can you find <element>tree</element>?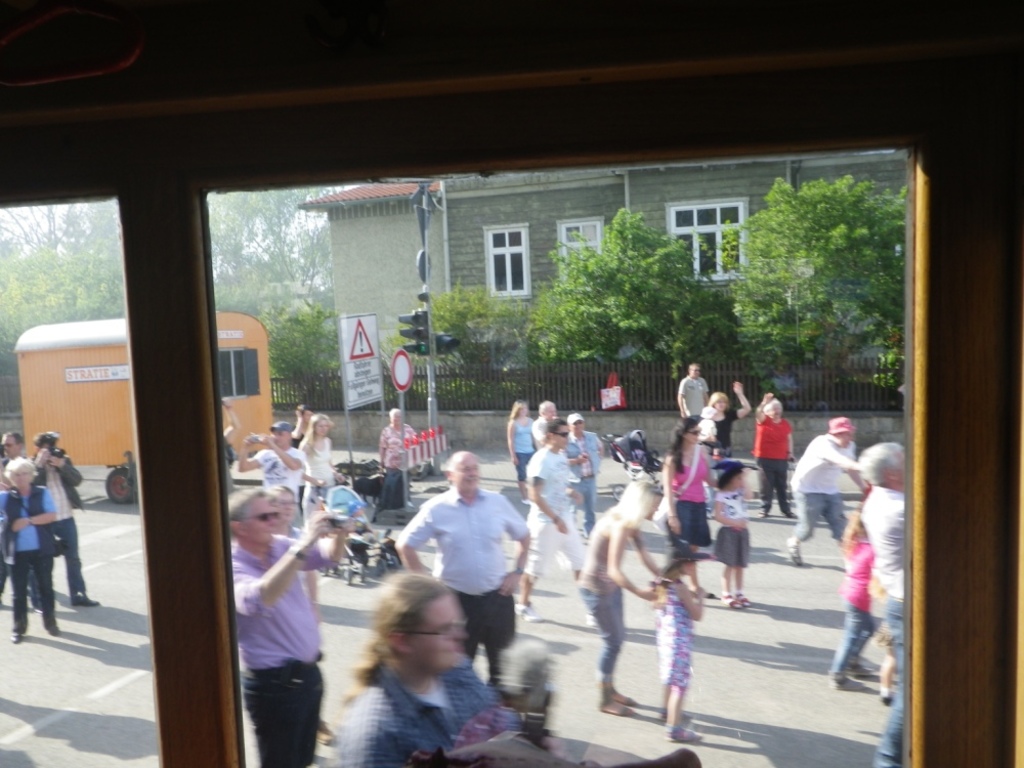
Yes, bounding box: 727,171,907,400.
